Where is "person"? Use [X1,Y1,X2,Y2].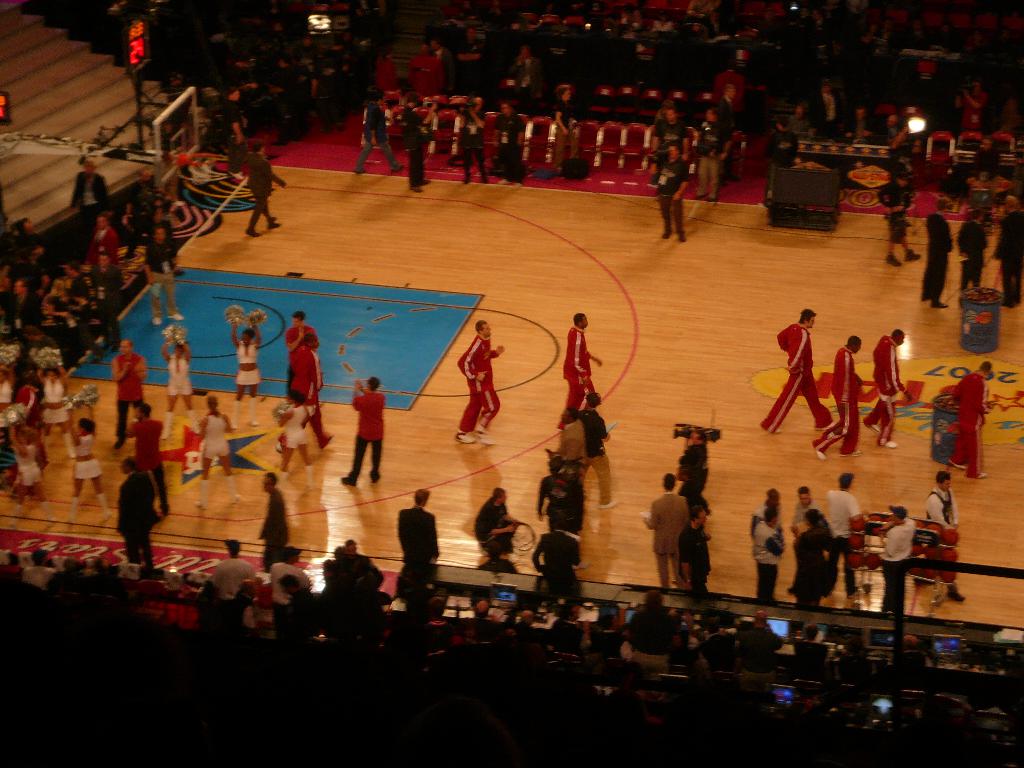
[646,141,687,240].
